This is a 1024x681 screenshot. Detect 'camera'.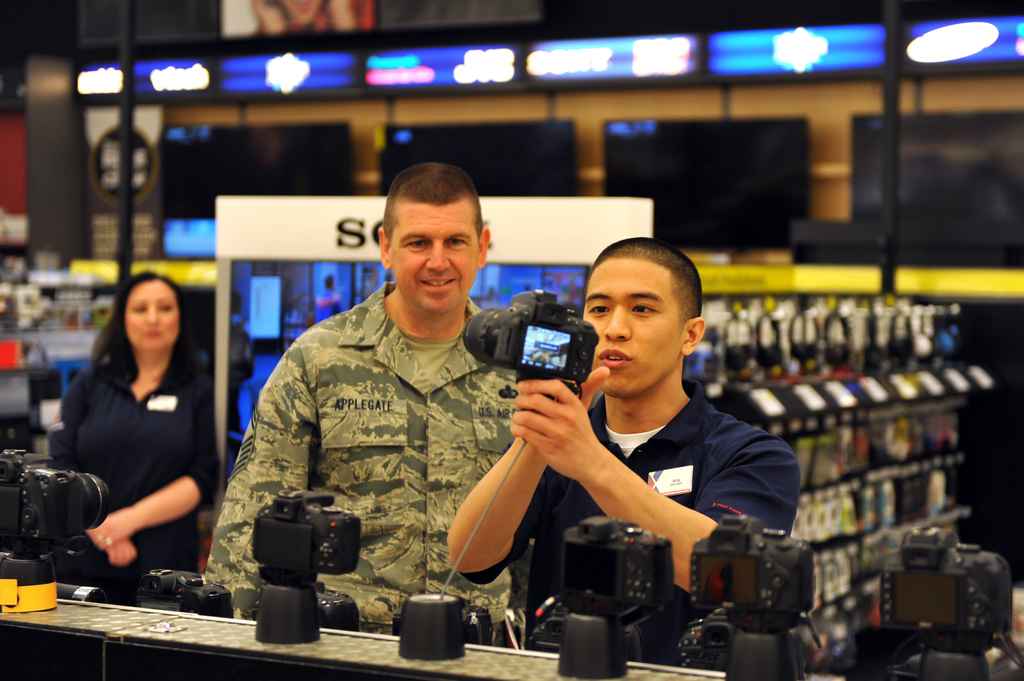
Rect(249, 487, 358, 593).
